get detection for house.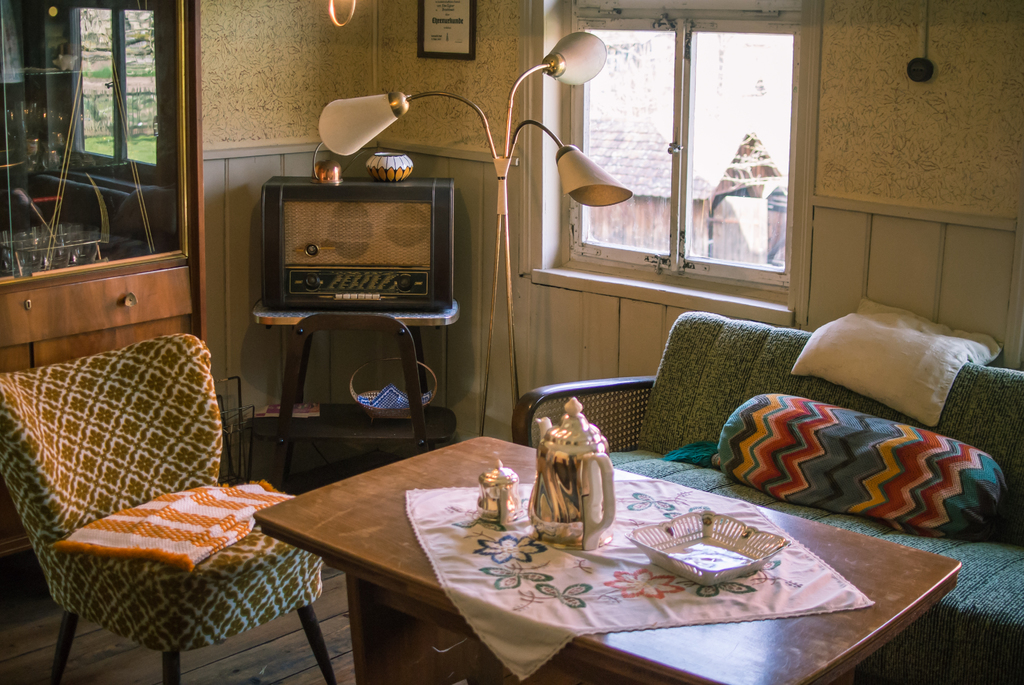
Detection: <bbox>0, 0, 1023, 684</bbox>.
